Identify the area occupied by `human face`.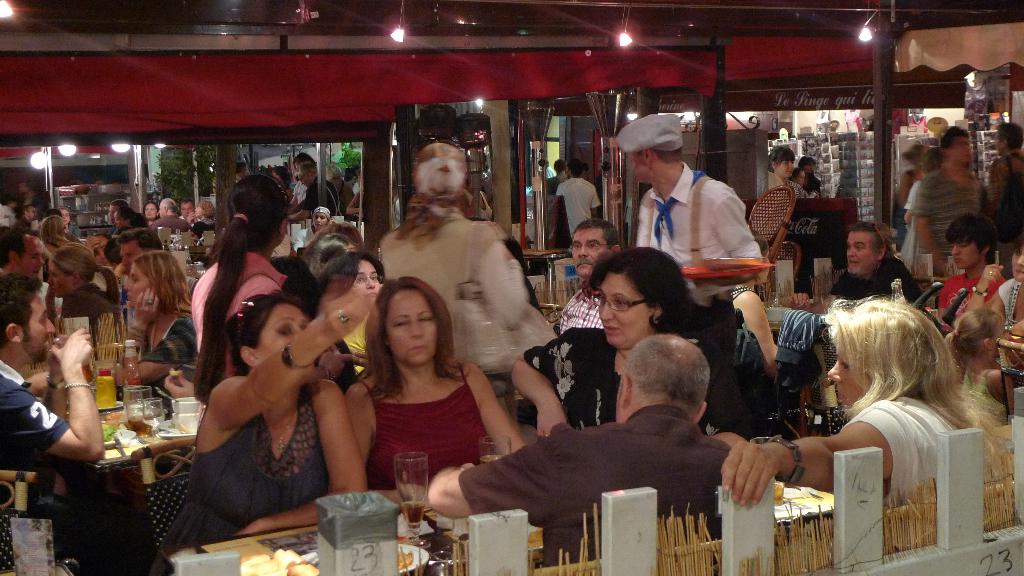
Area: box(20, 302, 52, 356).
